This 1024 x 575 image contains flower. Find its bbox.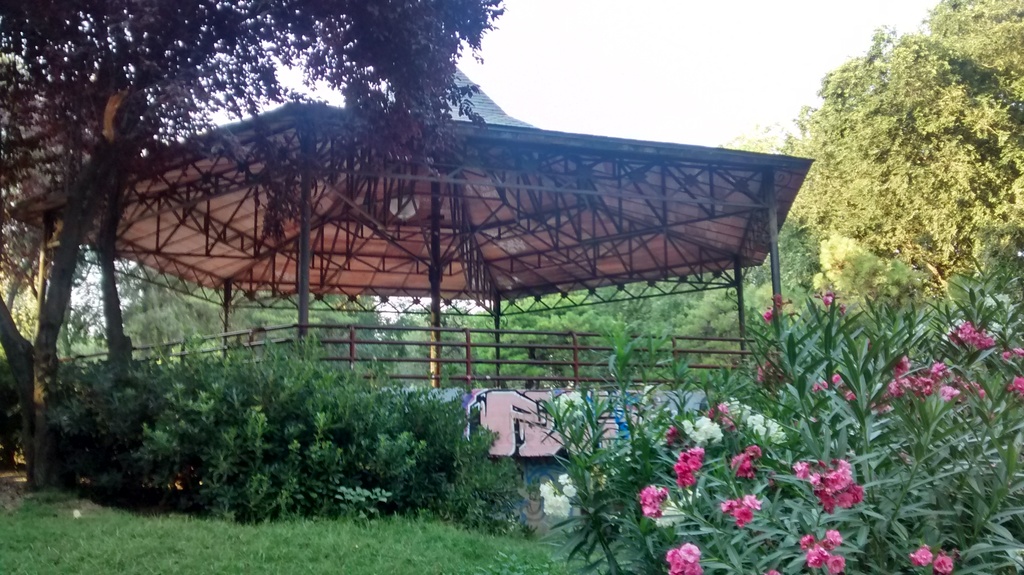
rect(904, 373, 936, 397).
